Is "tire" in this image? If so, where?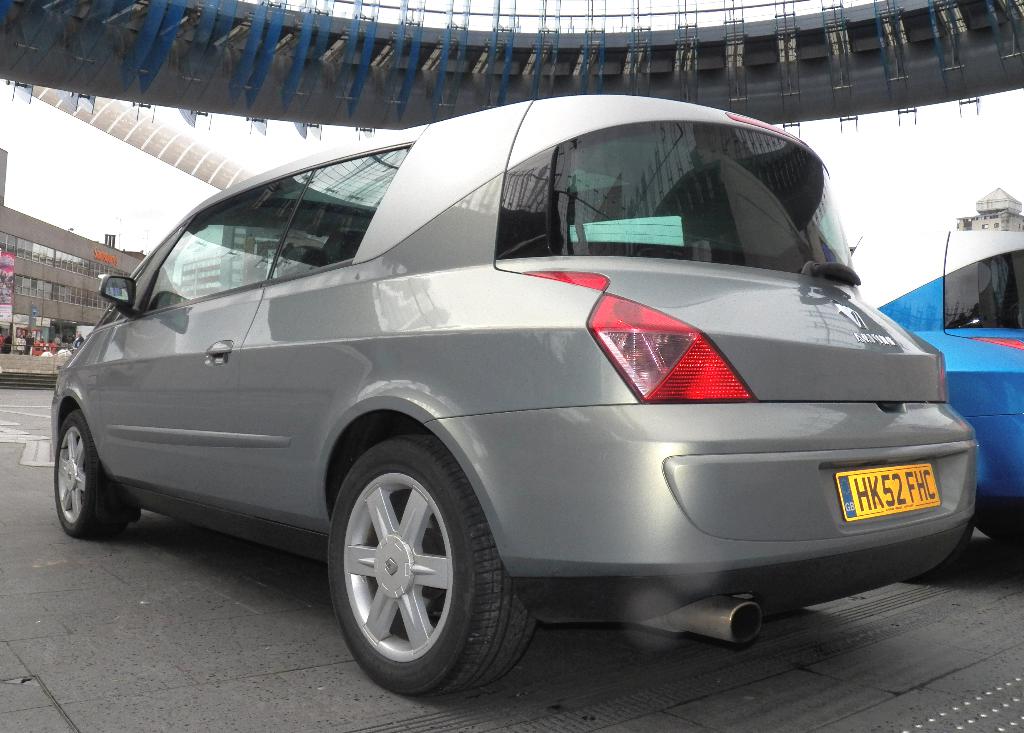
Yes, at bbox=(322, 437, 538, 698).
